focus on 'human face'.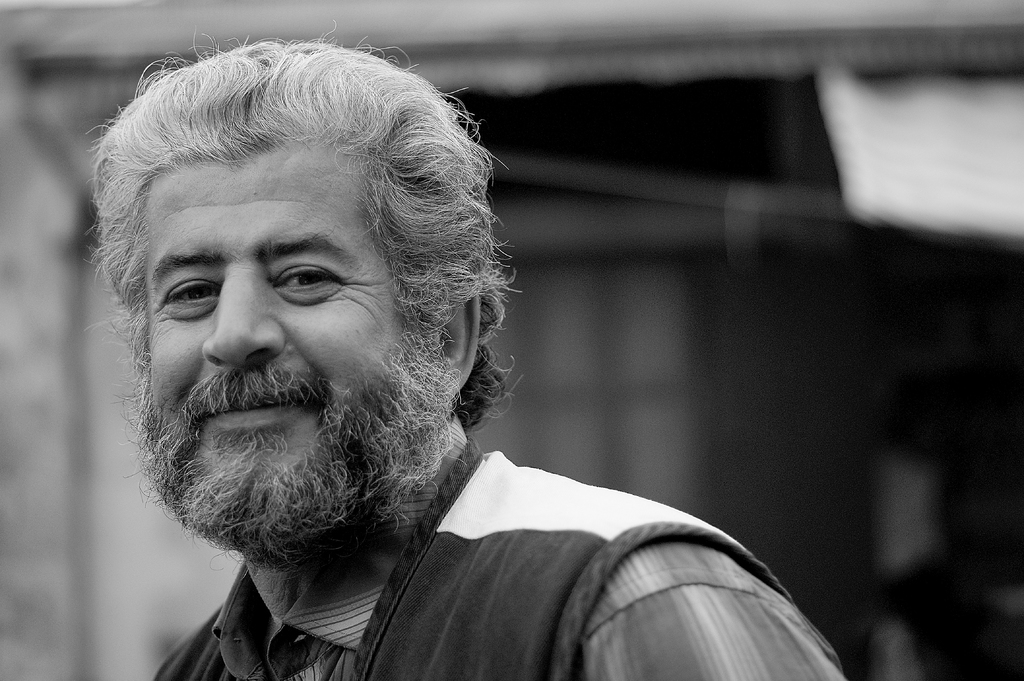
Focused at (left=145, top=141, right=404, bottom=467).
